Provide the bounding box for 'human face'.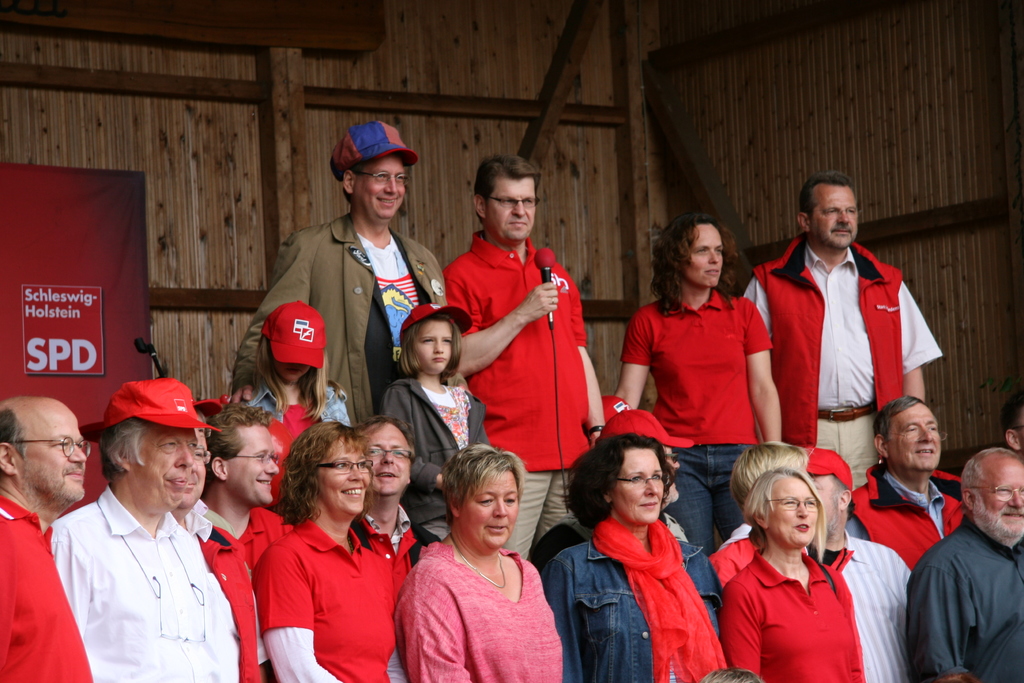
l=227, t=425, r=276, b=501.
